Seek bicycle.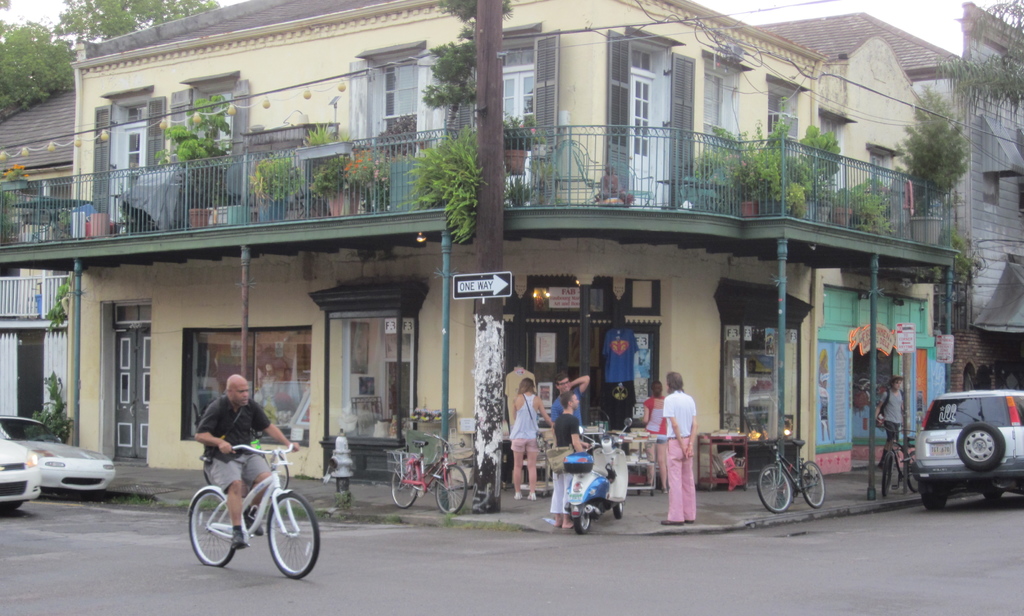
{"left": 392, "top": 429, "right": 467, "bottom": 515}.
